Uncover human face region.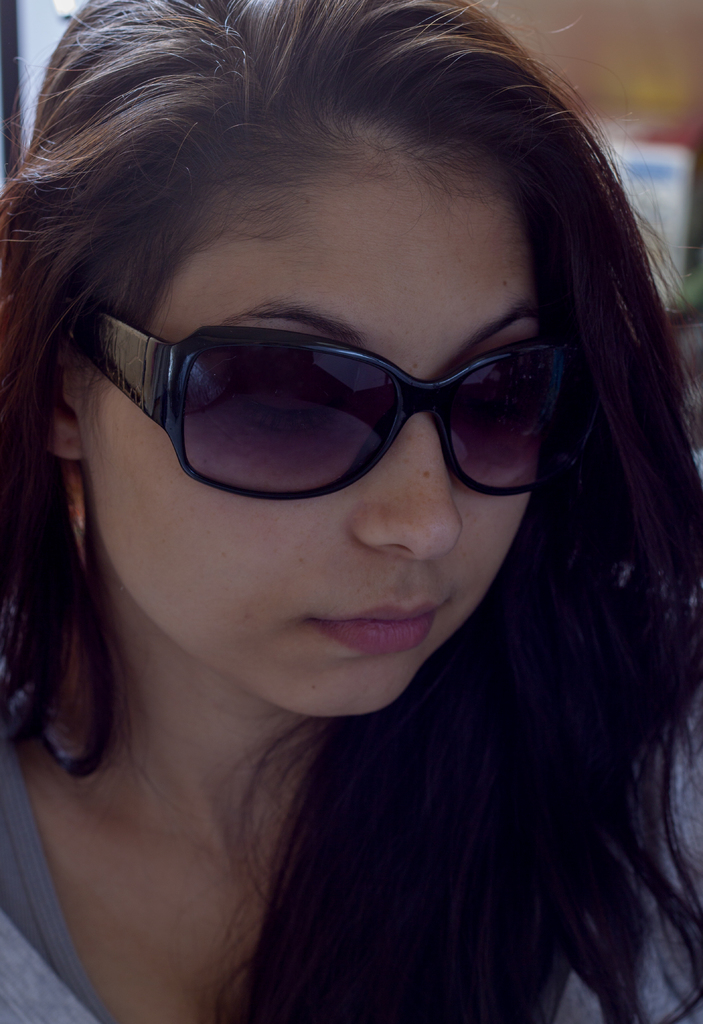
Uncovered: {"left": 74, "top": 131, "right": 538, "bottom": 717}.
